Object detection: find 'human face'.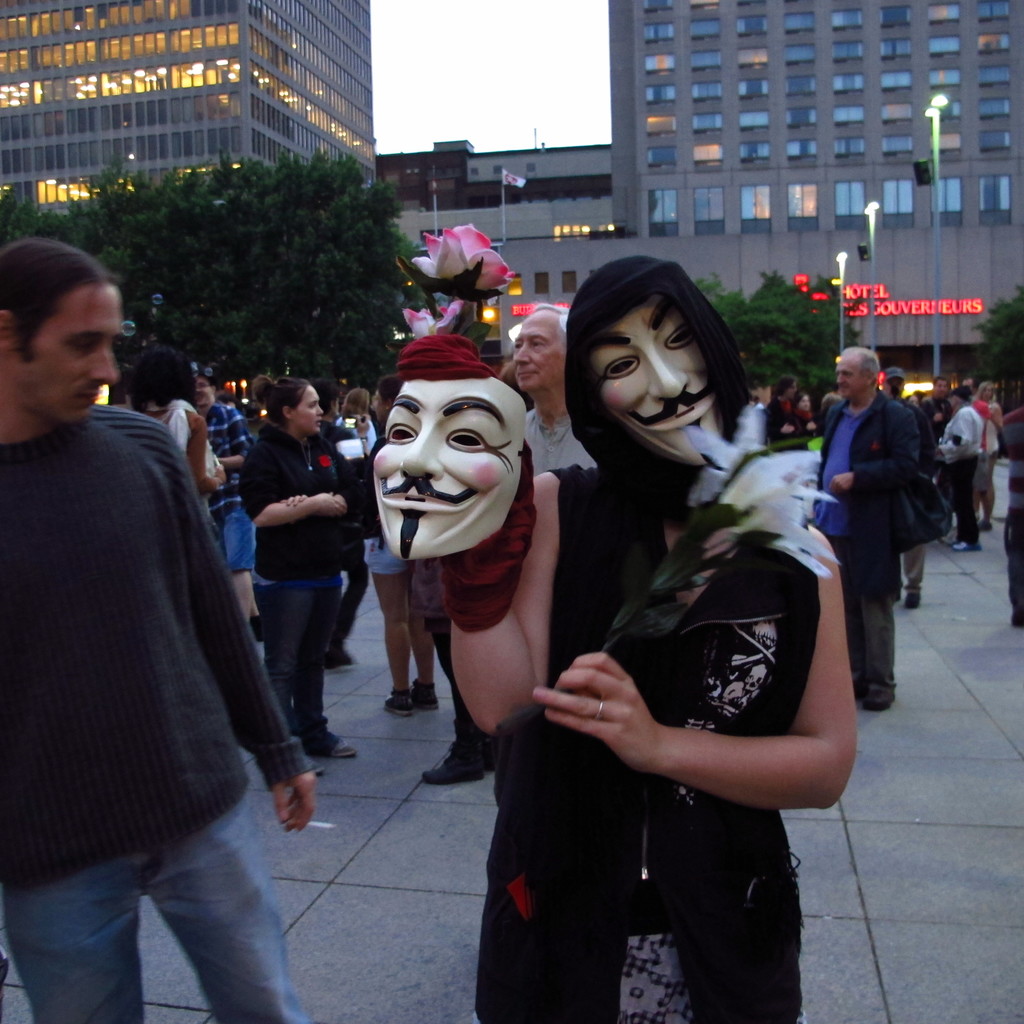
bbox=(289, 385, 324, 435).
